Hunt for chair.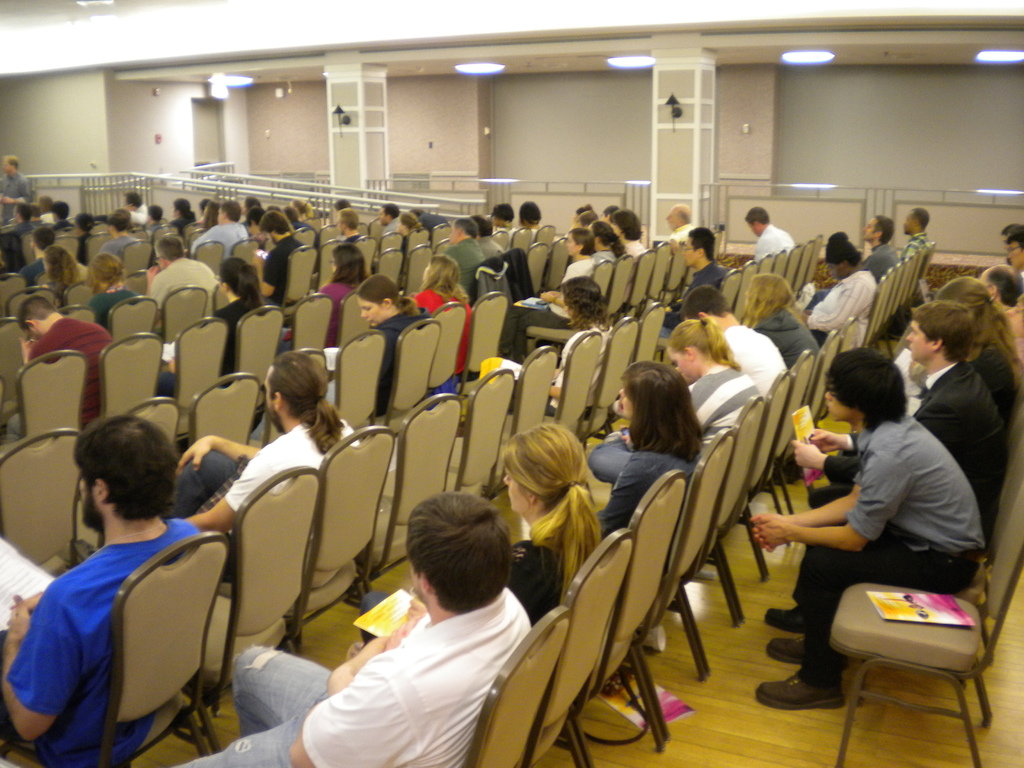
Hunted down at (475, 250, 536, 300).
